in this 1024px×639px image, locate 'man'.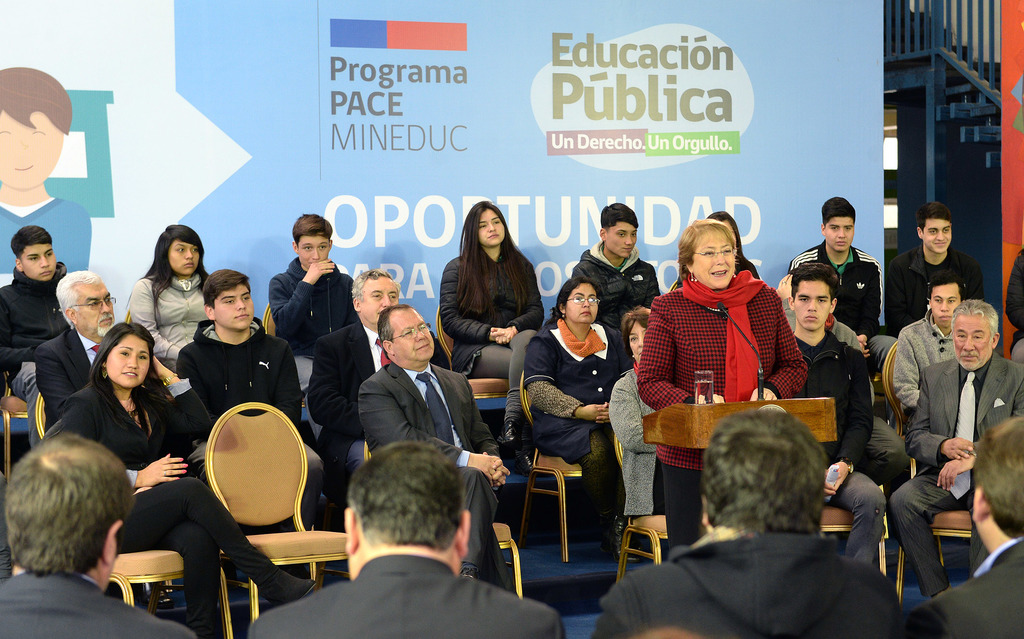
Bounding box: <box>588,411,897,638</box>.
